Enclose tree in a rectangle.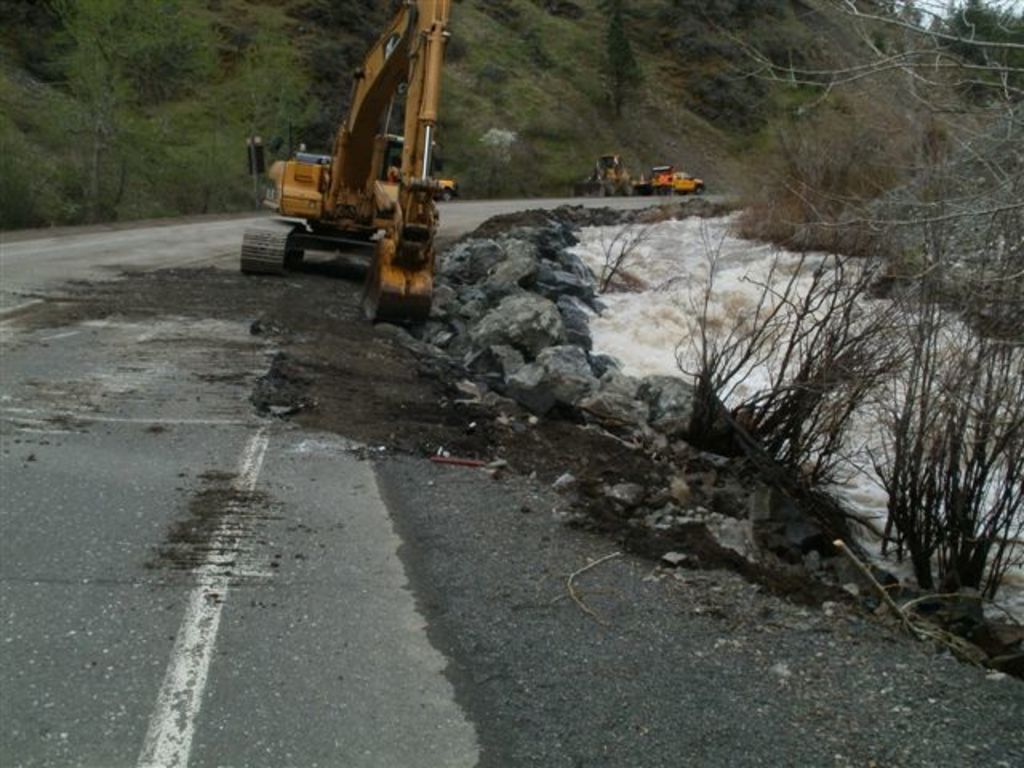
<box>45,0,229,227</box>.
